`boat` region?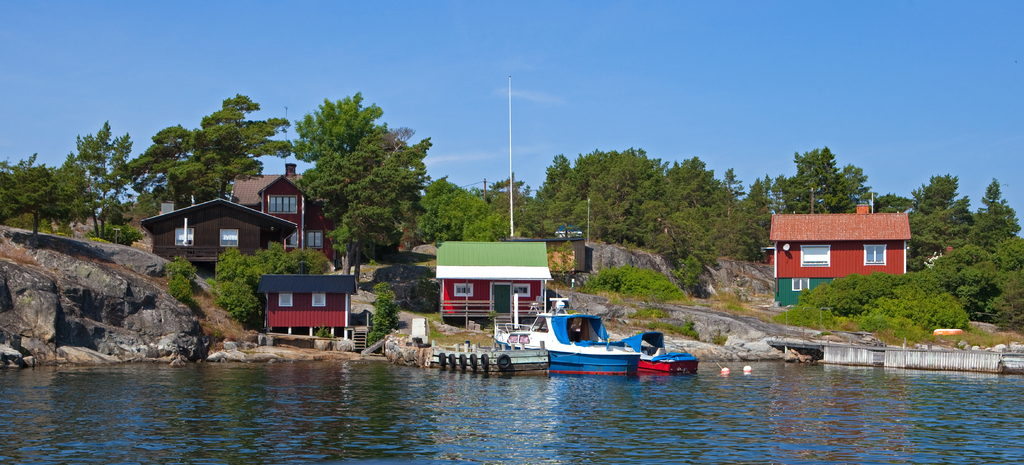
region(613, 327, 698, 380)
